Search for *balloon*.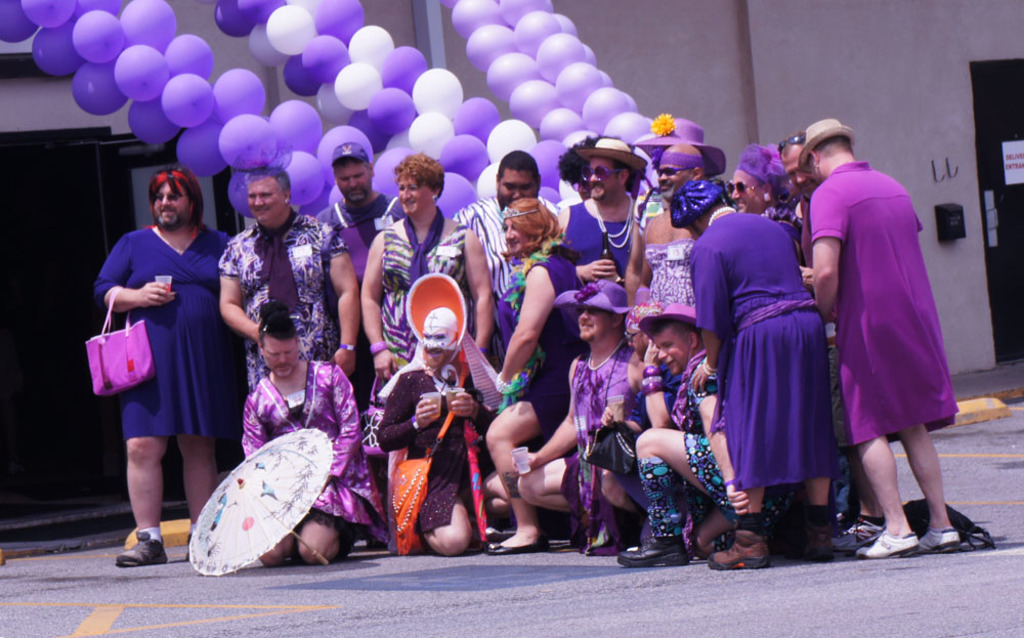
Found at left=116, top=45, right=169, bottom=105.
